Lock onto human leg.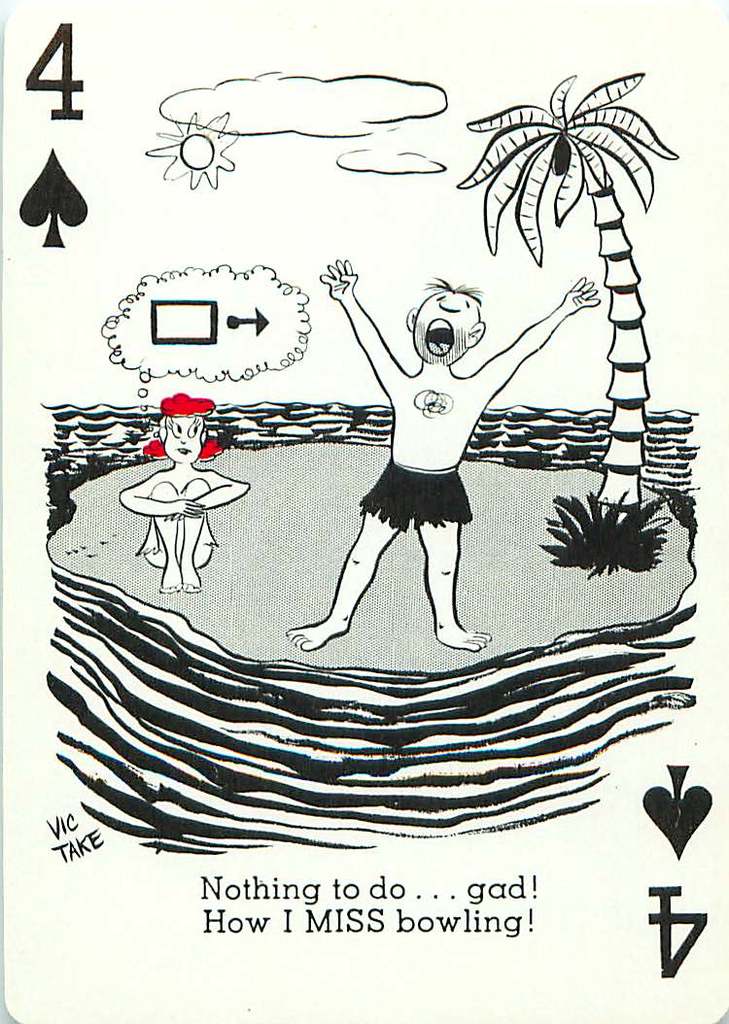
Locked: <box>176,479,210,591</box>.
